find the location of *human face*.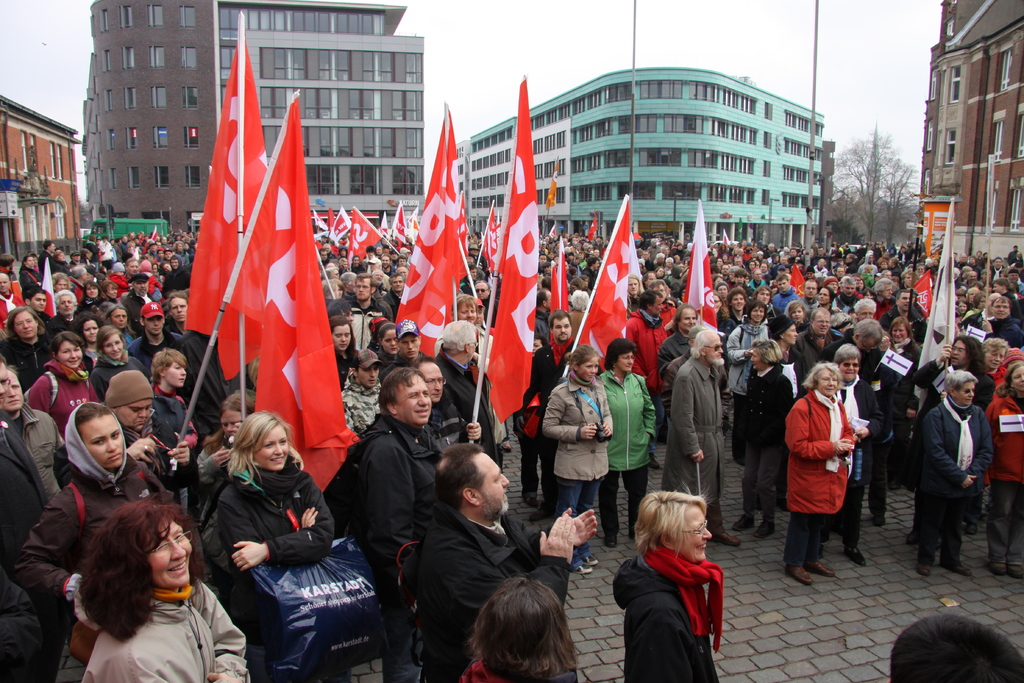
Location: box(86, 319, 100, 343).
